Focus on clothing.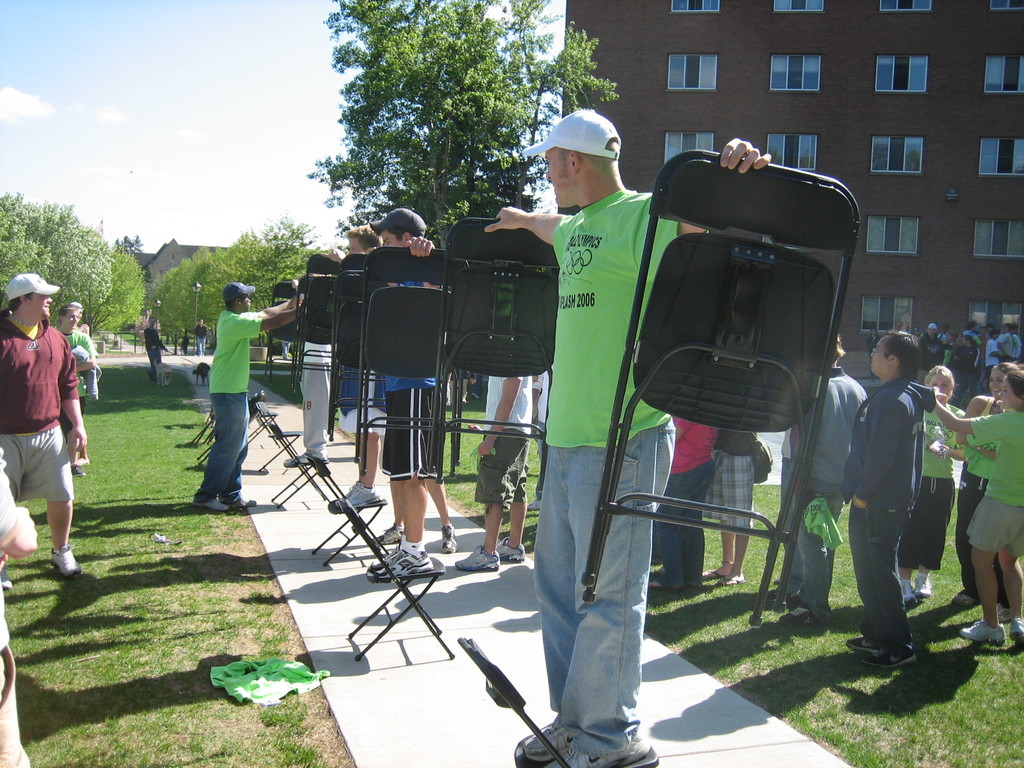
Focused at <bbox>844, 317, 950, 647</bbox>.
